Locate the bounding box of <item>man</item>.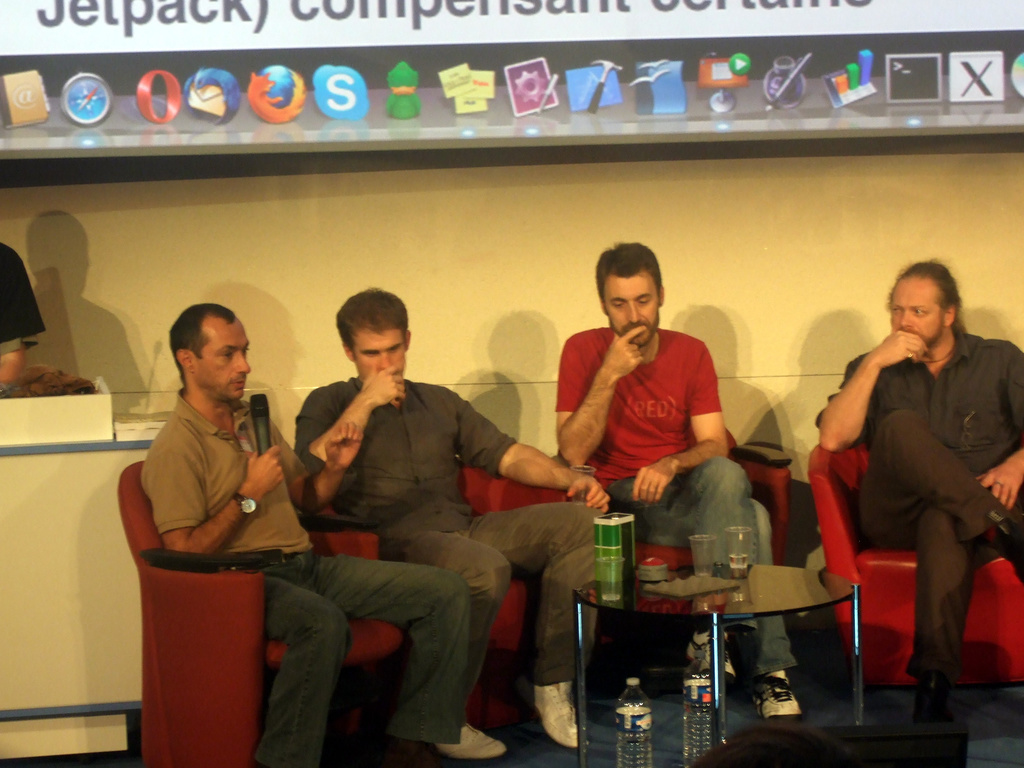
Bounding box: {"left": 554, "top": 236, "right": 805, "bottom": 722}.
